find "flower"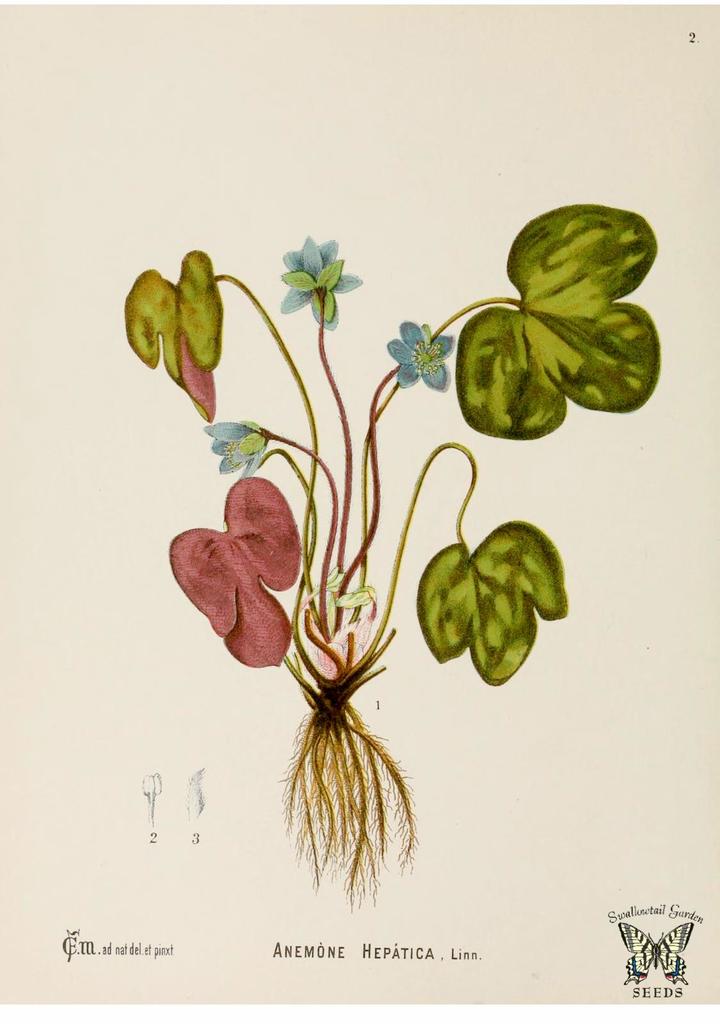
box(198, 417, 266, 481)
